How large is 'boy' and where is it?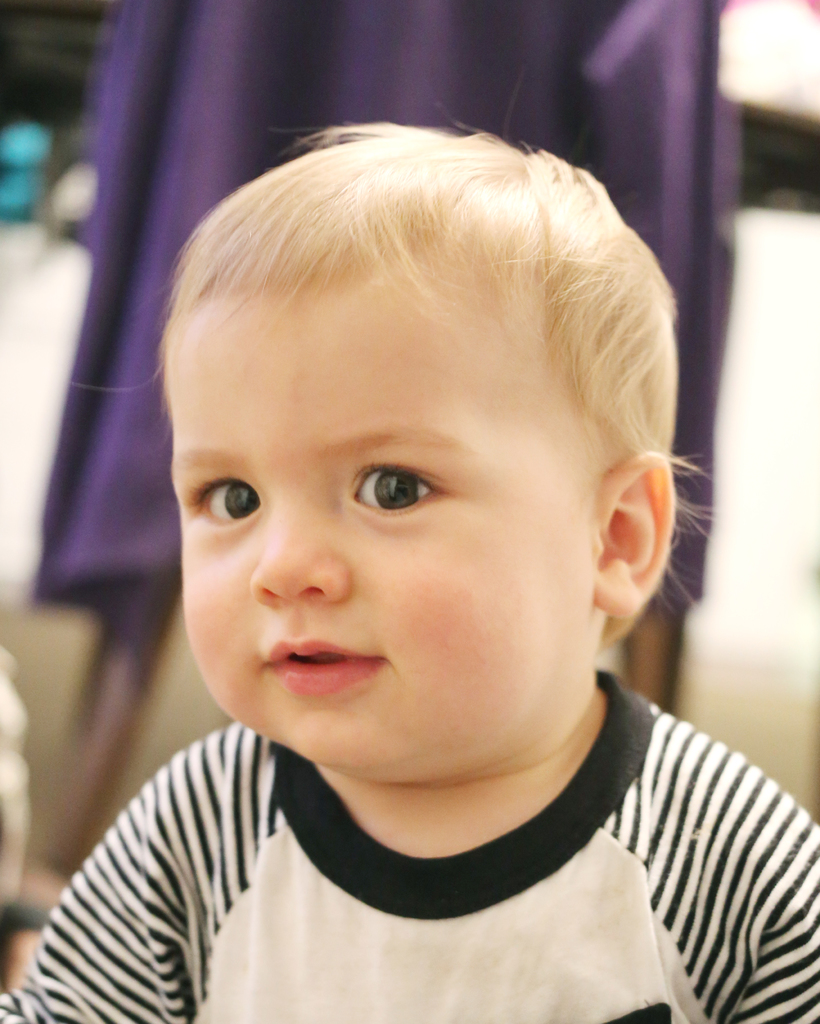
Bounding box: <region>36, 109, 793, 1010</region>.
